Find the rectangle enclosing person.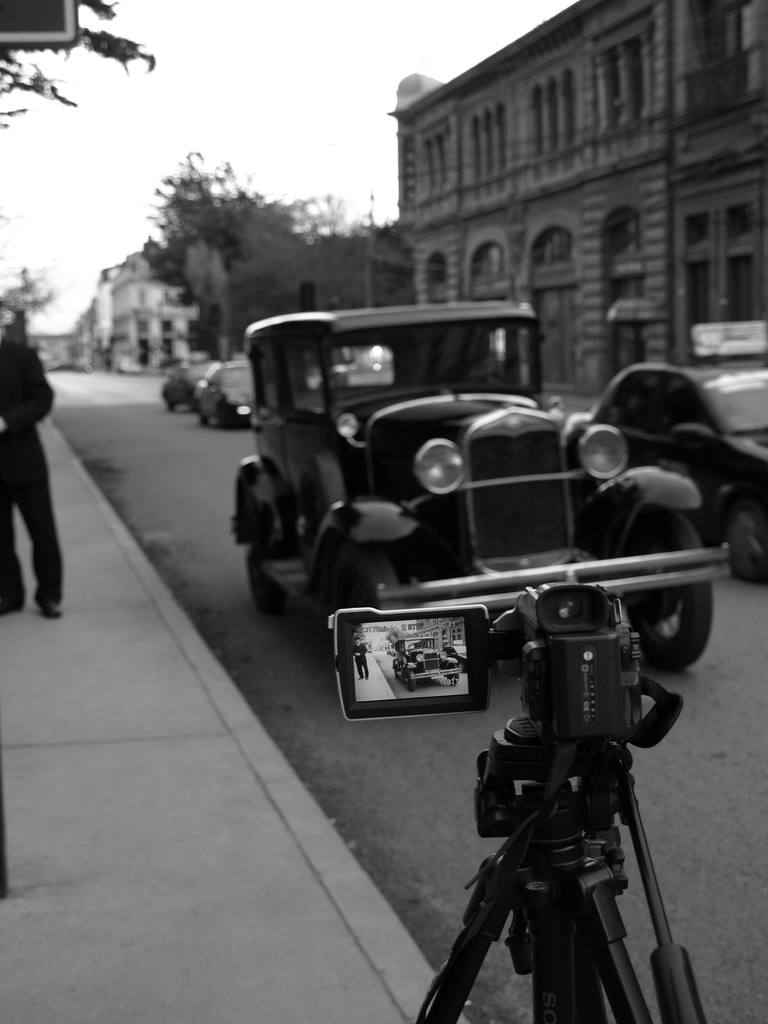
{"left": 0, "top": 312, "right": 72, "bottom": 633}.
